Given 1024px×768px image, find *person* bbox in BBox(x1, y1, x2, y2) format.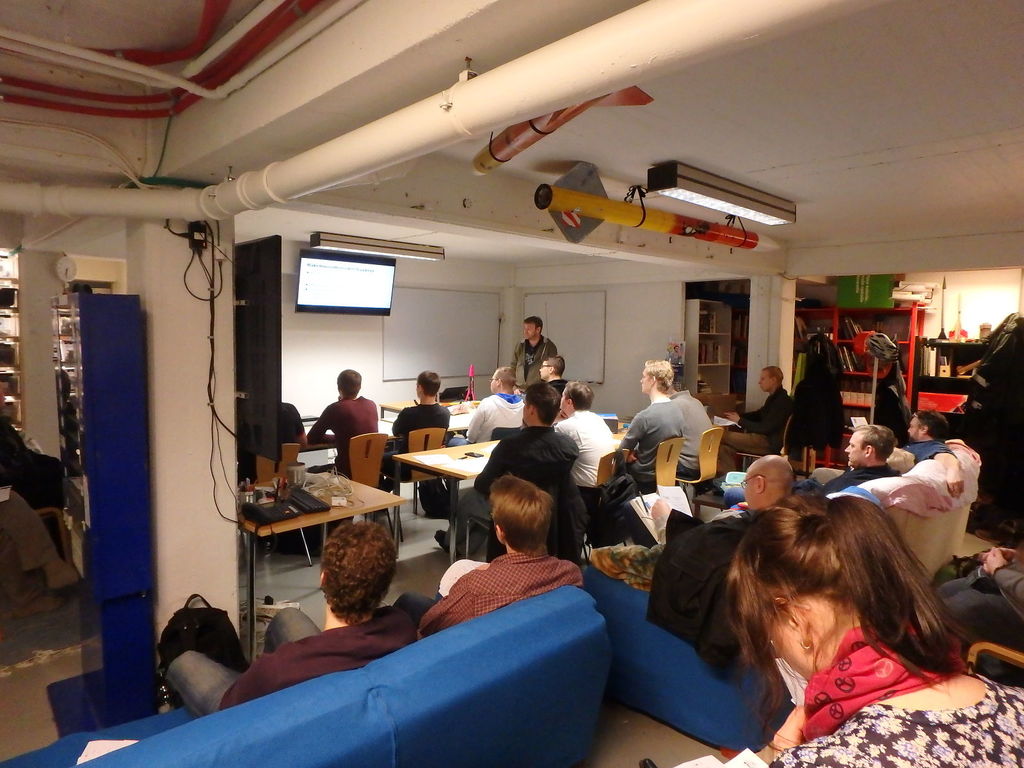
BBox(445, 364, 523, 447).
